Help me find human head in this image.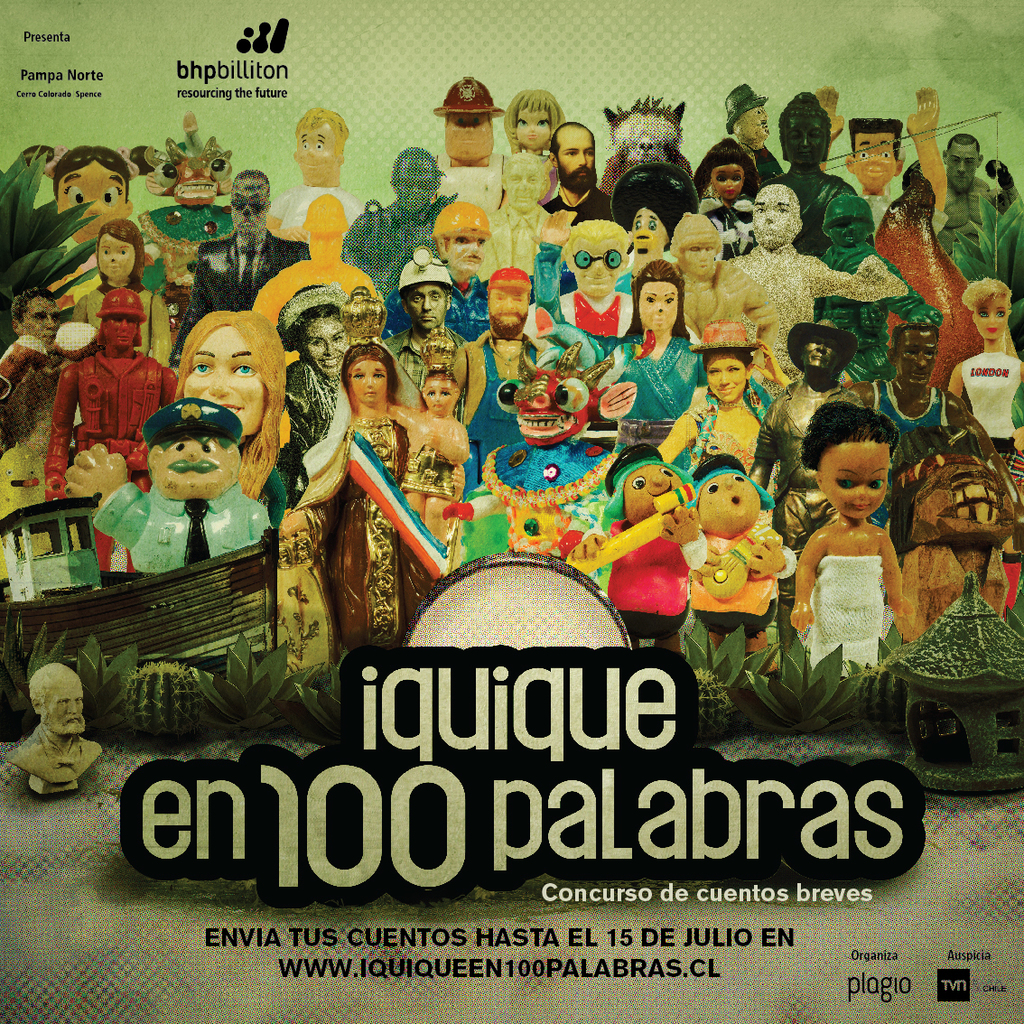
Found it: [x1=621, y1=453, x2=691, y2=528].
